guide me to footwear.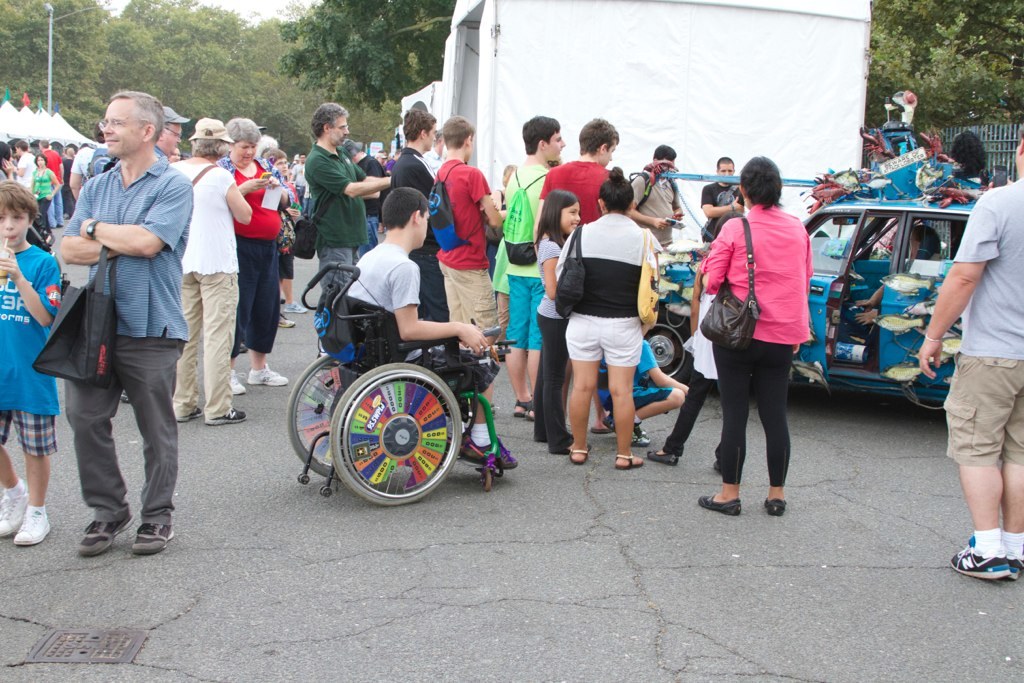
Guidance: 11:495:51:548.
